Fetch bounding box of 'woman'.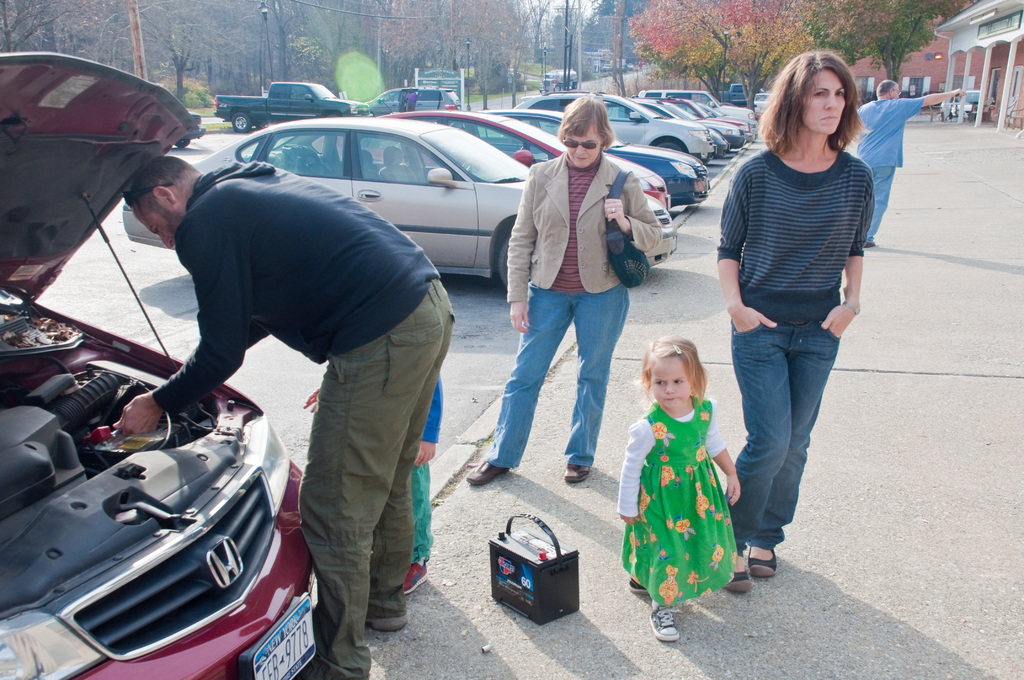
Bbox: (left=709, top=41, right=894, bottom=585).
